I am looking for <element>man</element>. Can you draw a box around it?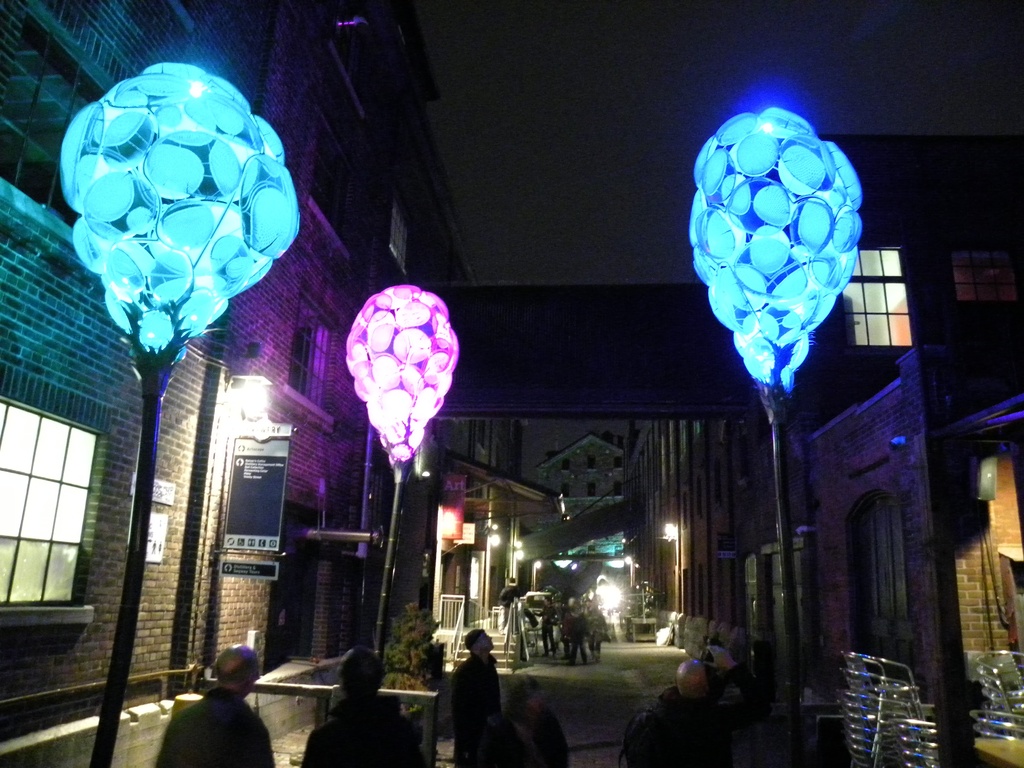
Sure, the bounding box is l=566, t=598, r=589, b=667.
